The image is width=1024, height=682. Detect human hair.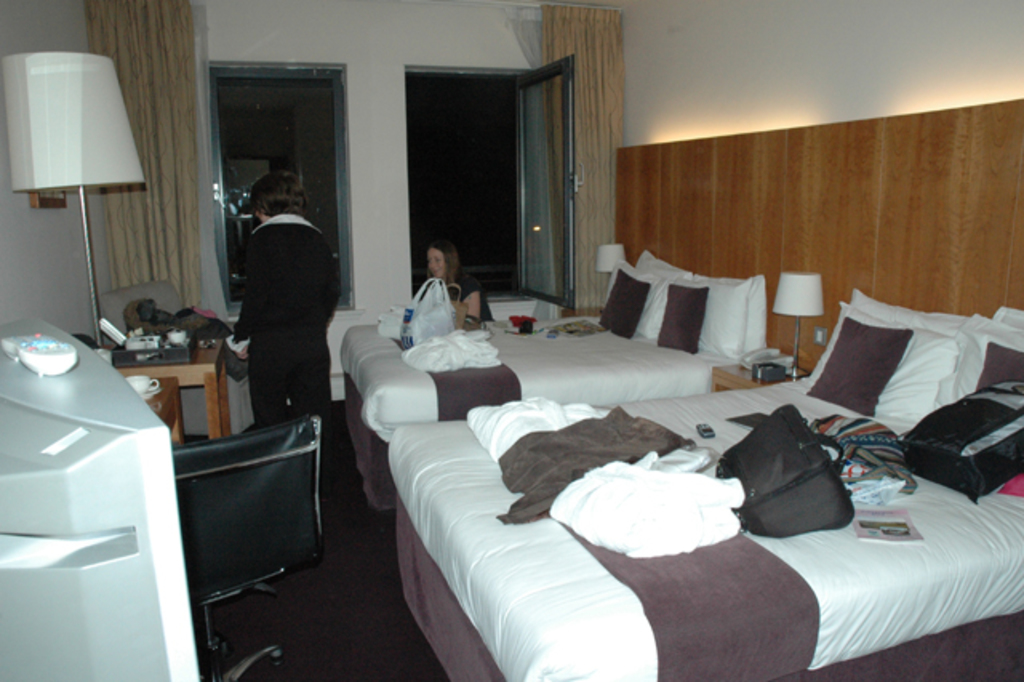
Detection: BBox(253, 173, 304, 218).
